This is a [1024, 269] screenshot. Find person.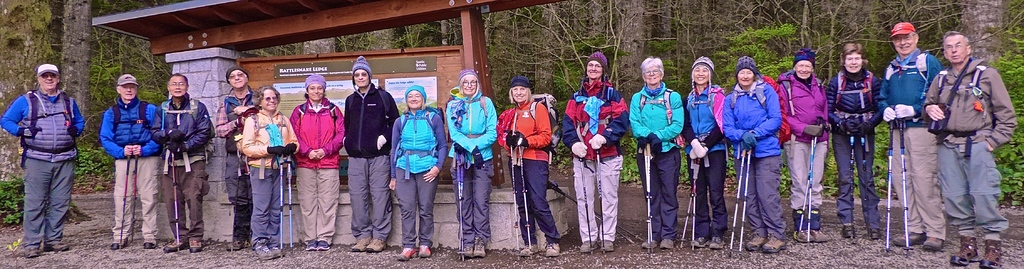
Bounding box: 96 71 167 247.
